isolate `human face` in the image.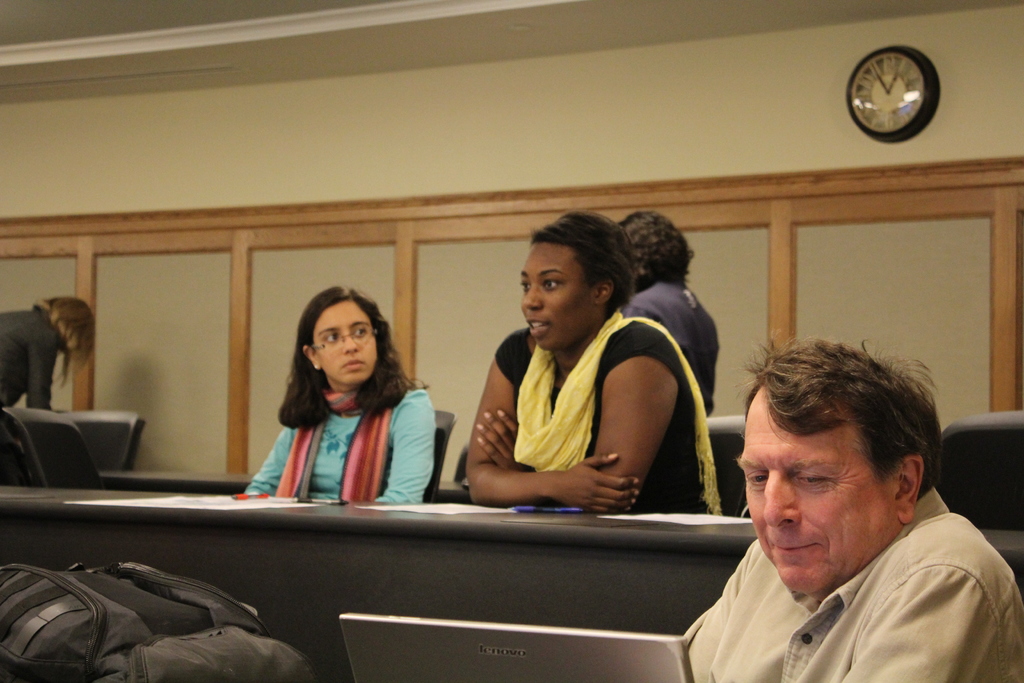
Isolated region: left=519, top=243, right=594, bottom=352.
